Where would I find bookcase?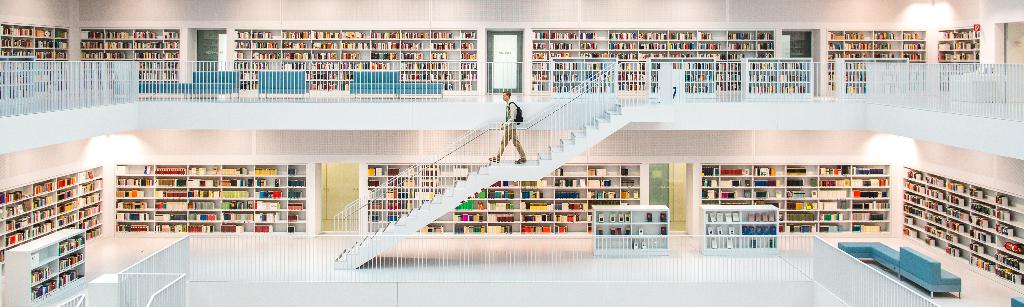
At 593, 206, 671, 256.
